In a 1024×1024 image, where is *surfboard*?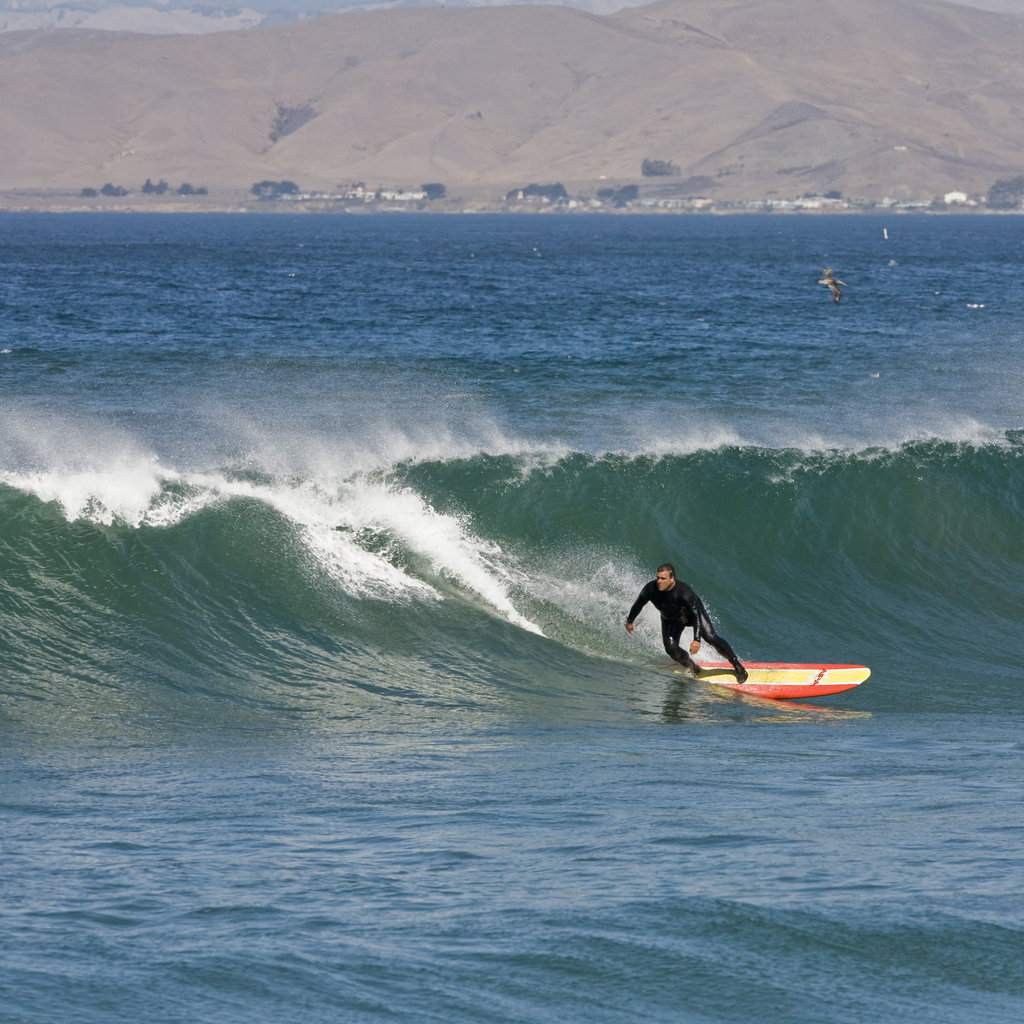
673 662 872 701.
